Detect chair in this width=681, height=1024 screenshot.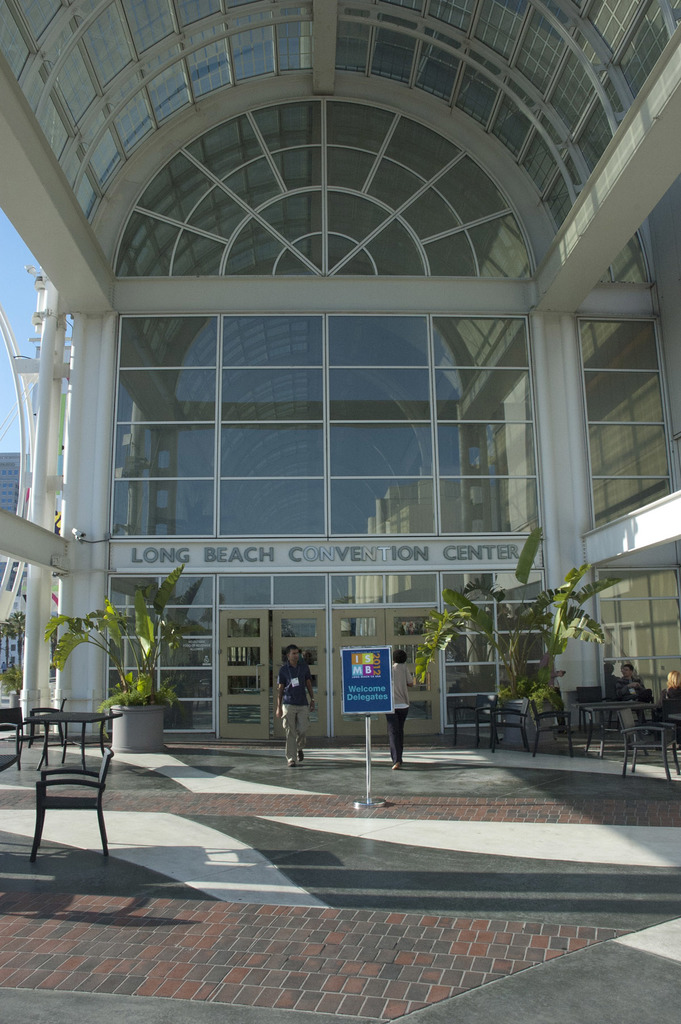
Detection: 0,707,24,767.
